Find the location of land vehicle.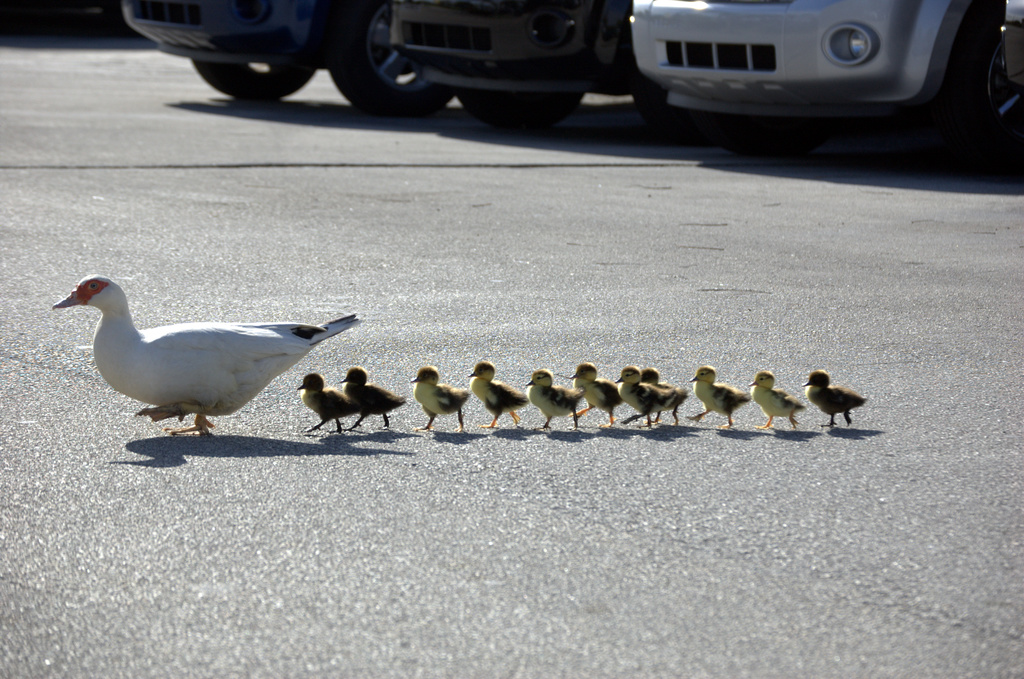
Location: 630 0 1023 176.
